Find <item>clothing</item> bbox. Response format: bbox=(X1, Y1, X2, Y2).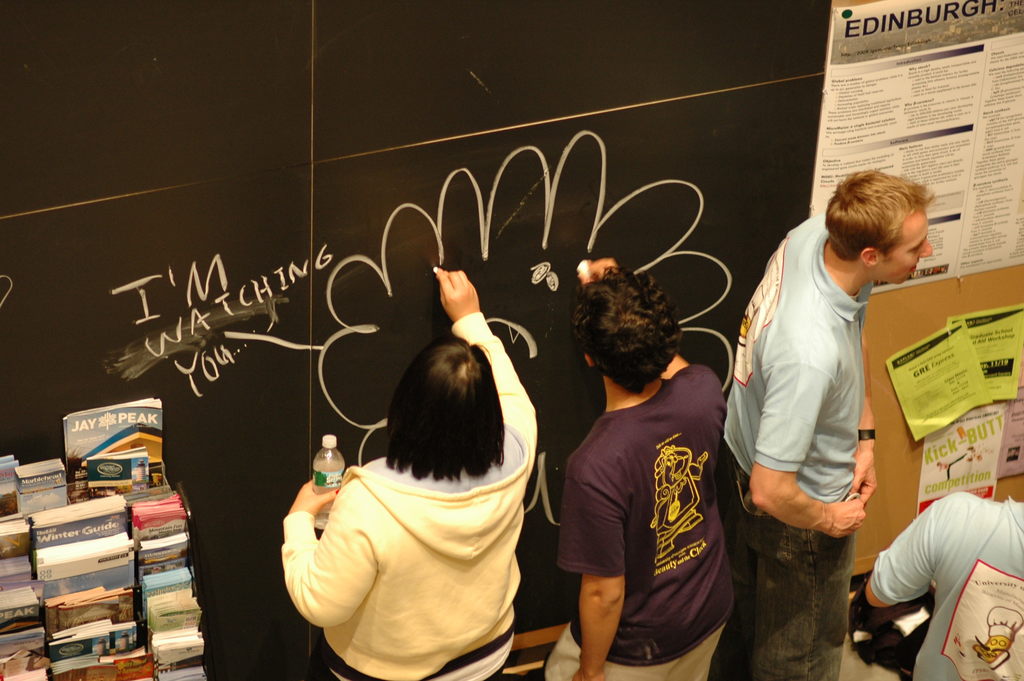
bbox=(283, 311, 548, 680).
